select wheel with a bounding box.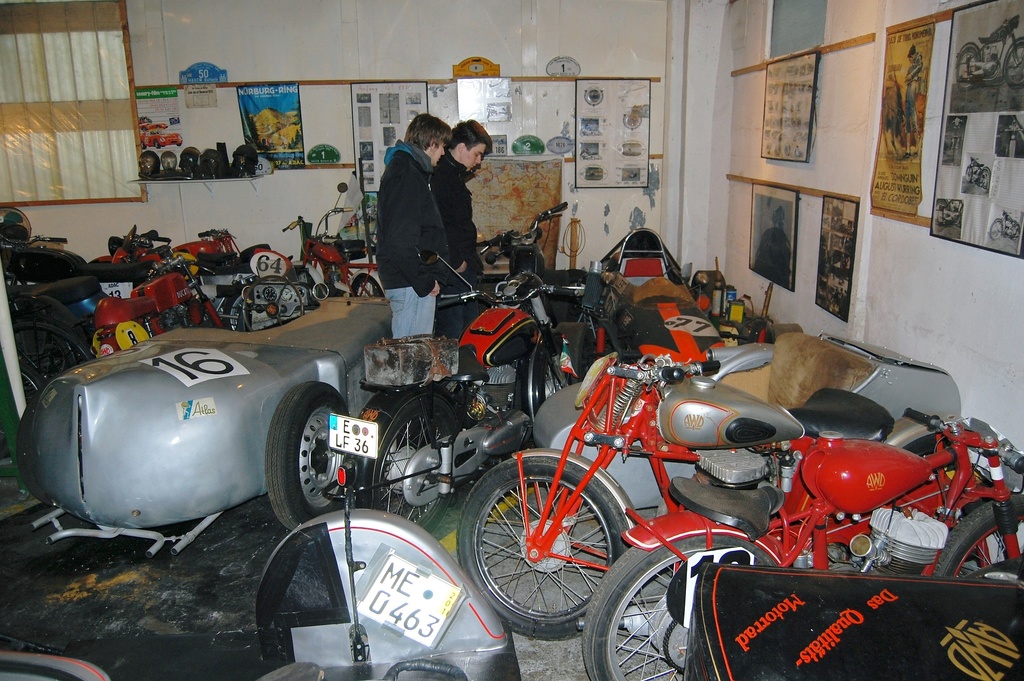
(582,527,787,680).
